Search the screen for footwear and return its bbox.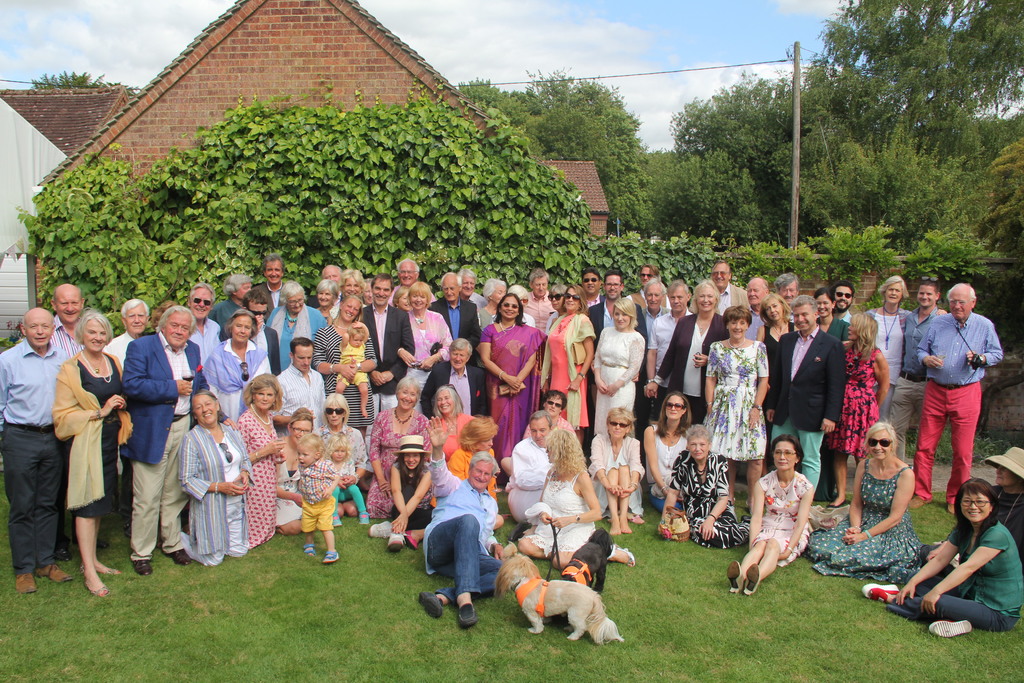
Found: Rect(321, 550, 340, 567).
